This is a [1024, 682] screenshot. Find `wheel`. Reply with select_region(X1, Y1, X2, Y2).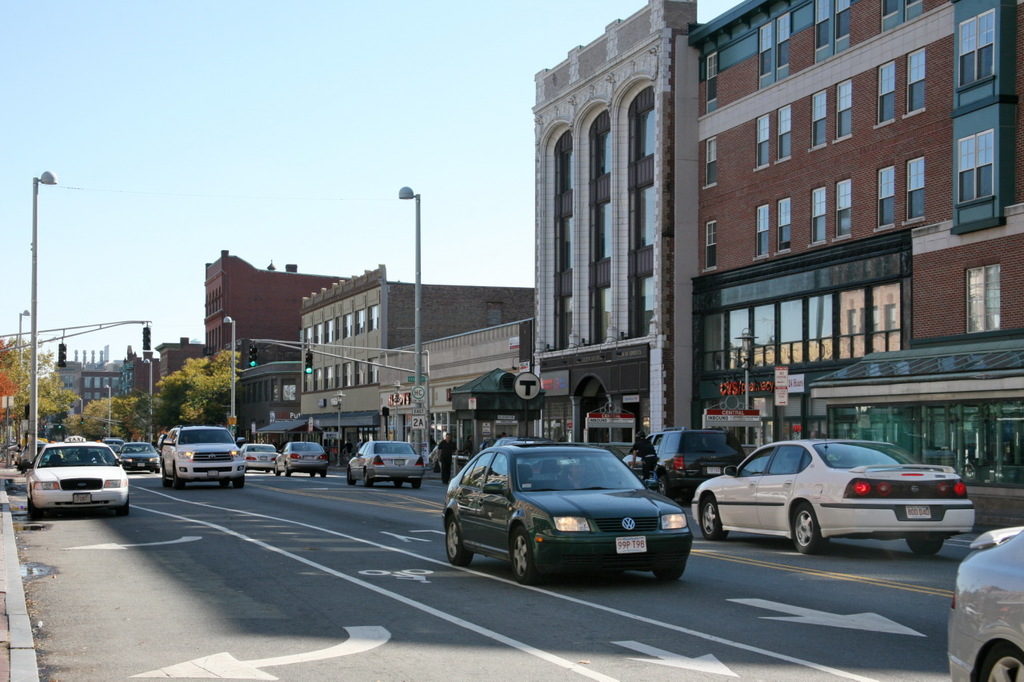
select_region(657, 564, 687, 578).
